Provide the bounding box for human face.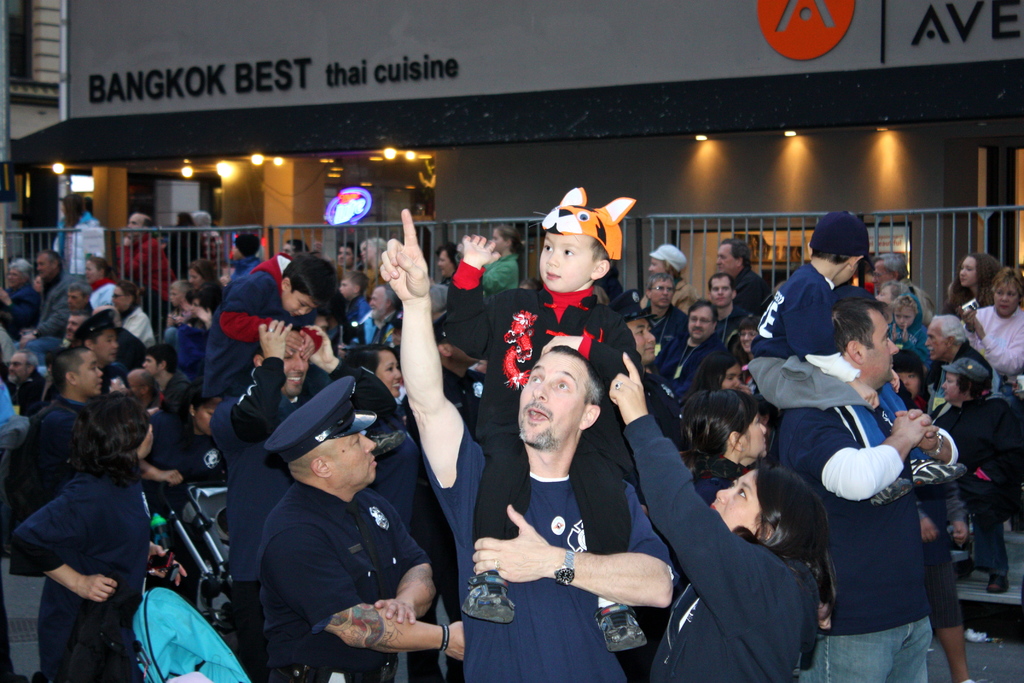
locate(133, 424, 154, 460).
